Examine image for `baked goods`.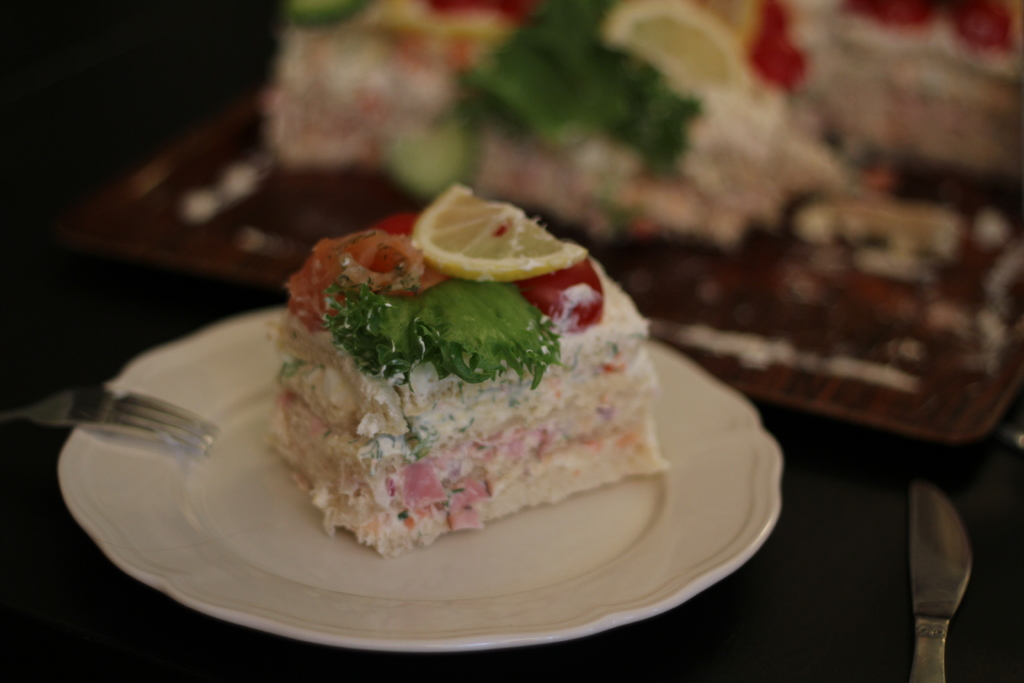
Examination result: region(269, 198, 657, 551).
